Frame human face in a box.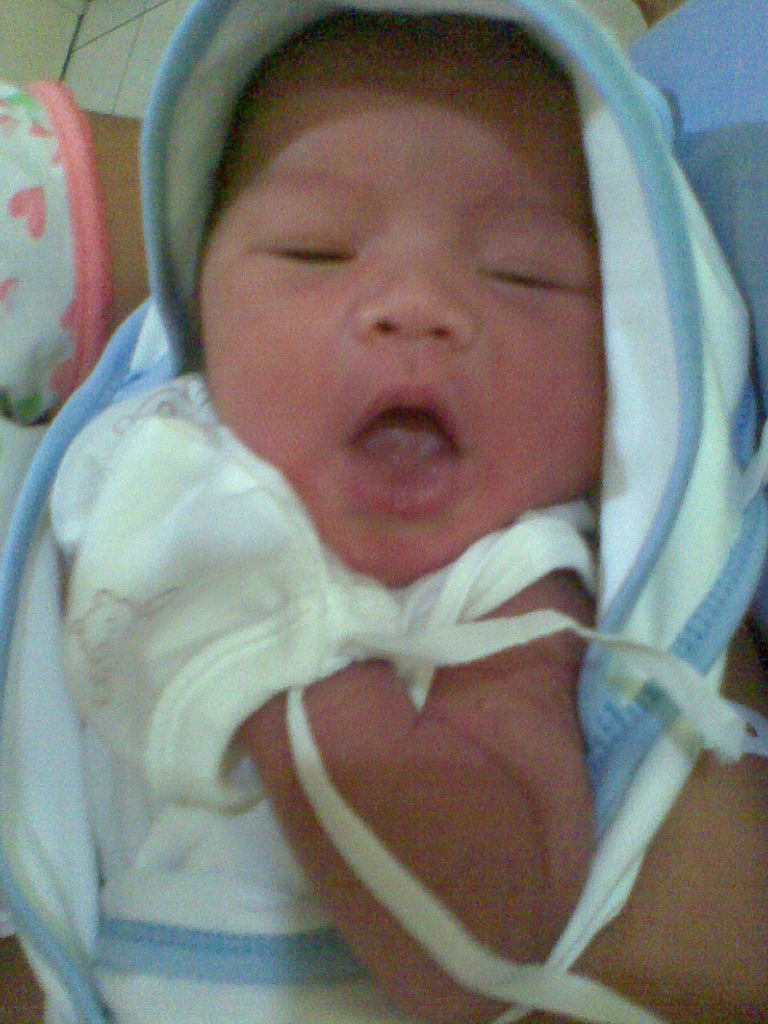
bbox(198, 18, 606, 590).
